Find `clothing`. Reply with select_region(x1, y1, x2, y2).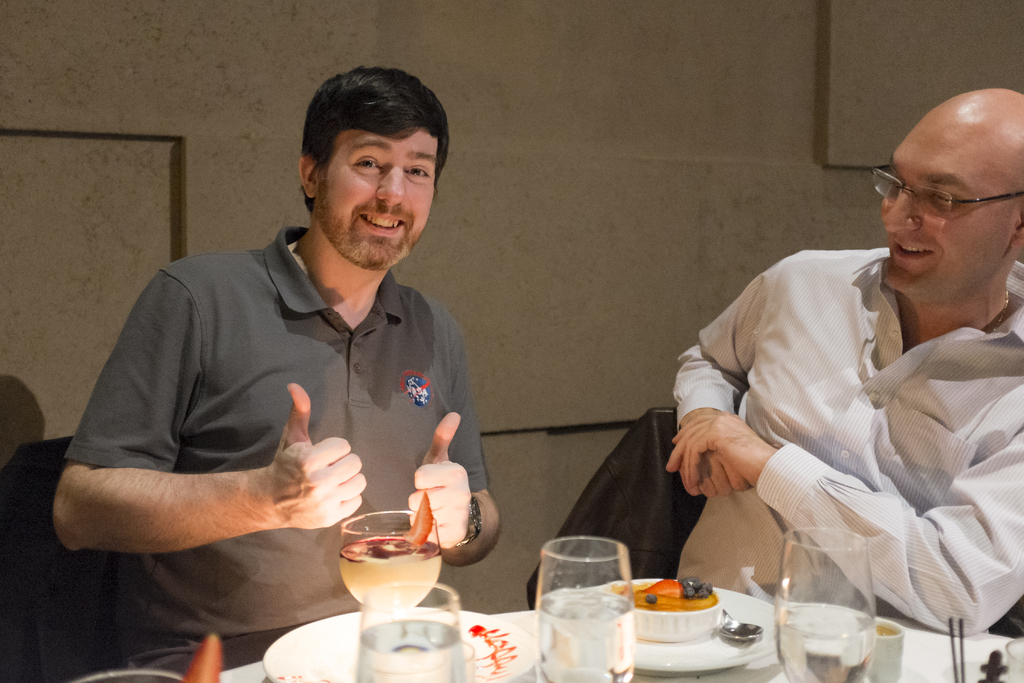
select_region(676, 207, 1016, 628).
